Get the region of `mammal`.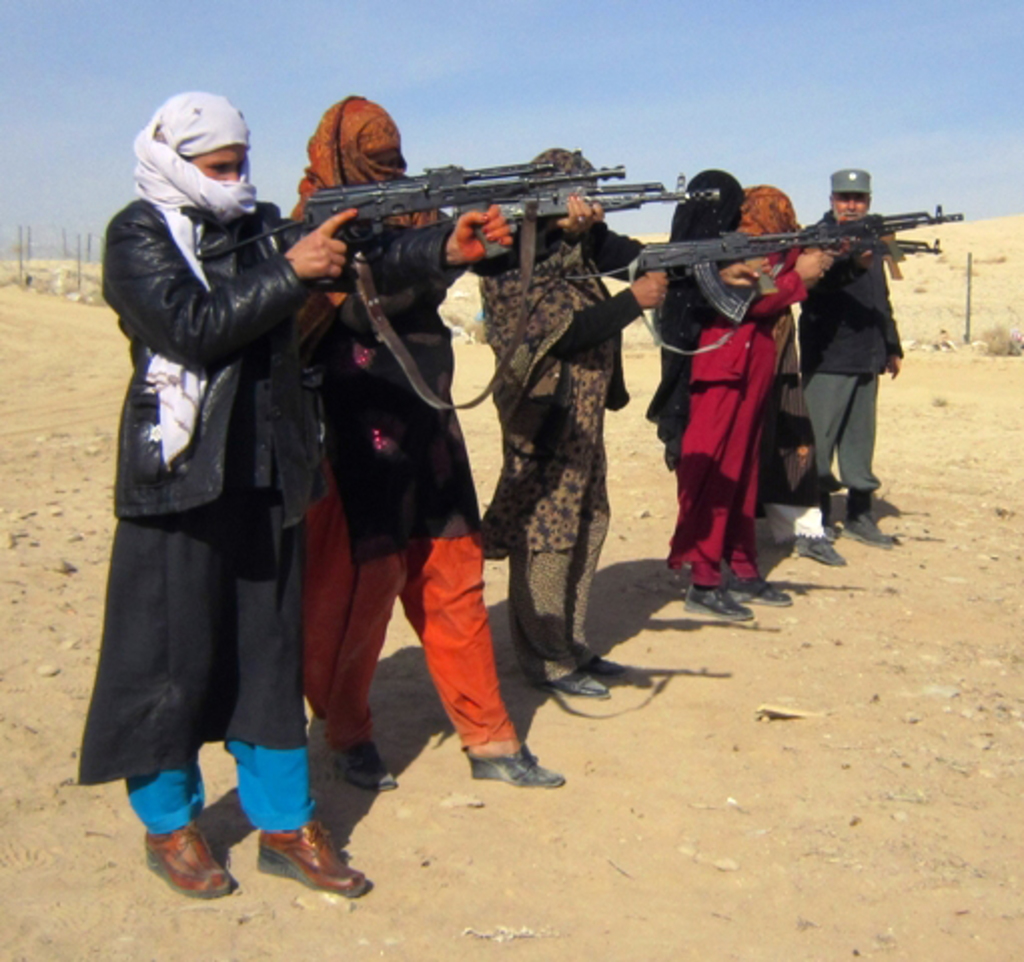
283/88/607/794.
